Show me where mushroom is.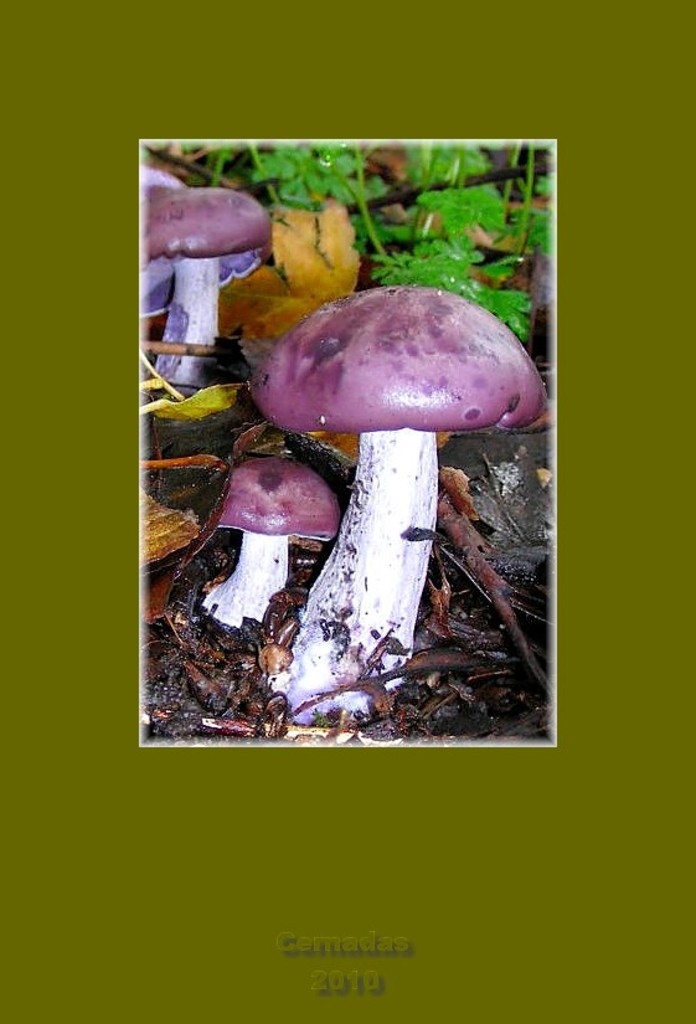
mushroom is at <box>199,459,339,628</box>.
